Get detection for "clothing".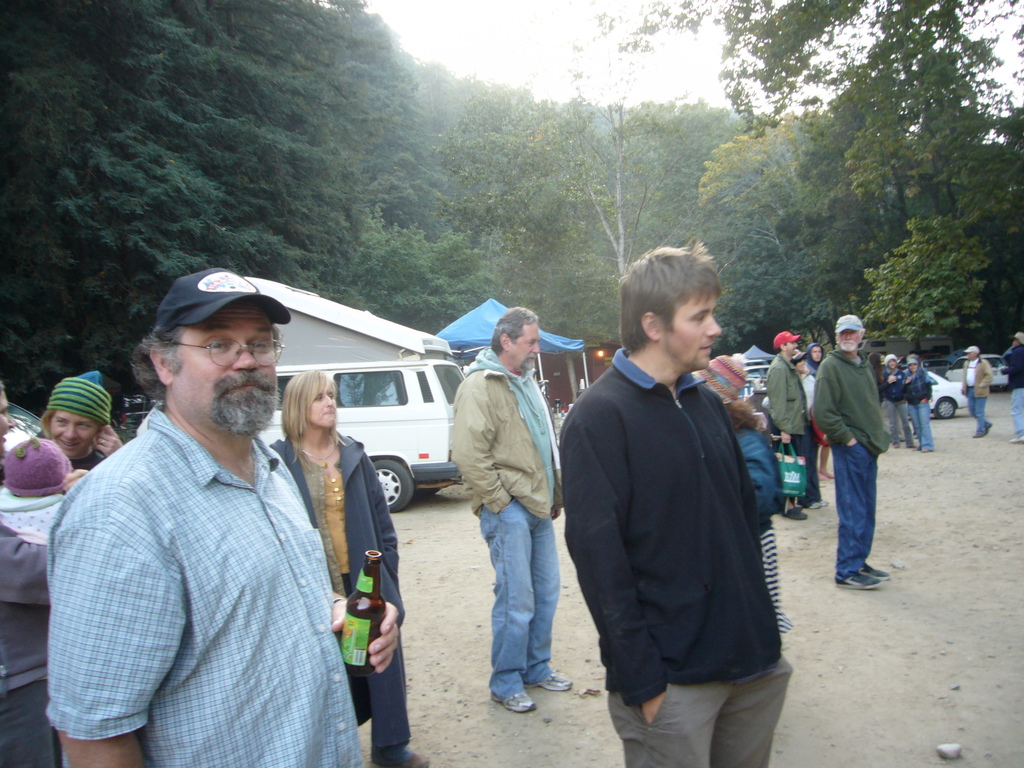
Detection: {"x1": 274, "y1": 429, "x2": 410, "y2": 767}.
